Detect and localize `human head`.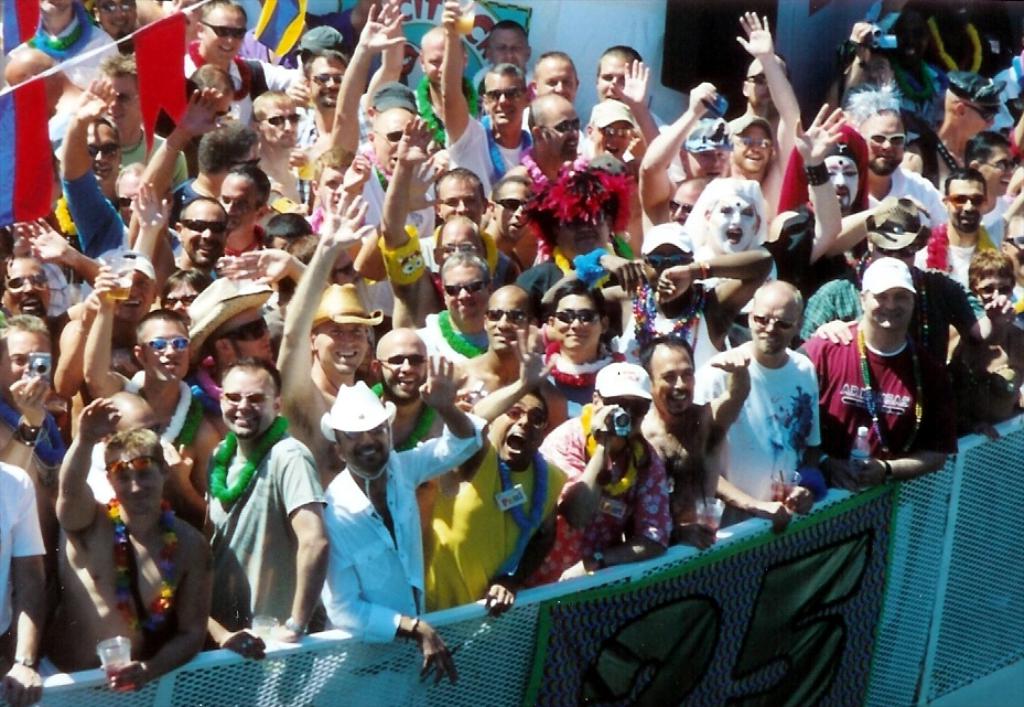
Localized at (646, 228, 704, 300).
